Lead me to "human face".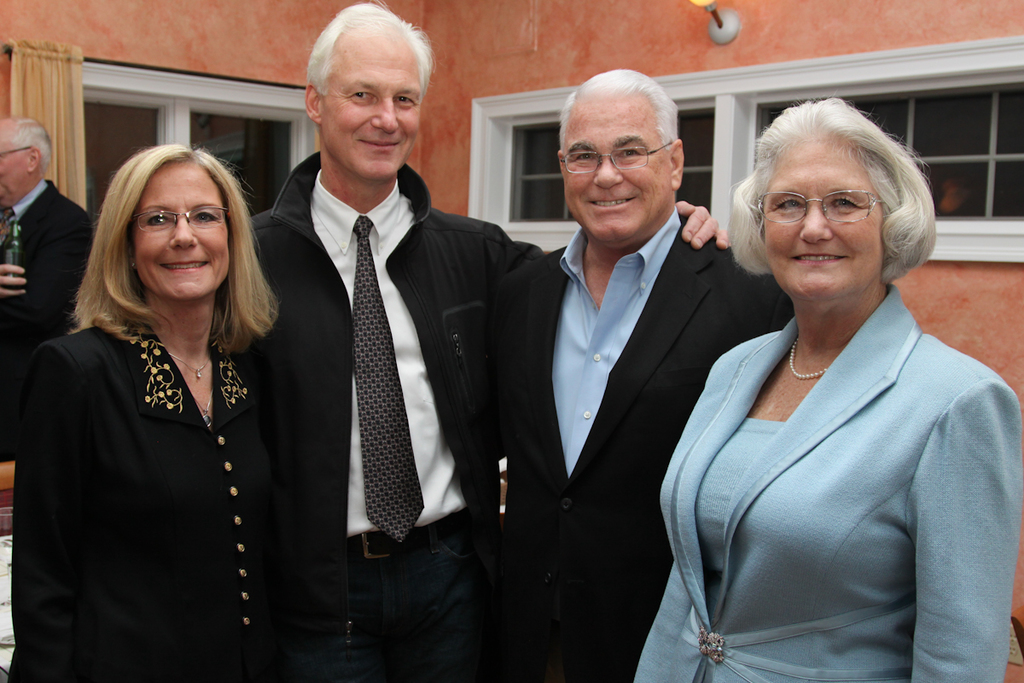
Lead to box(0, 132, 36, 205).
